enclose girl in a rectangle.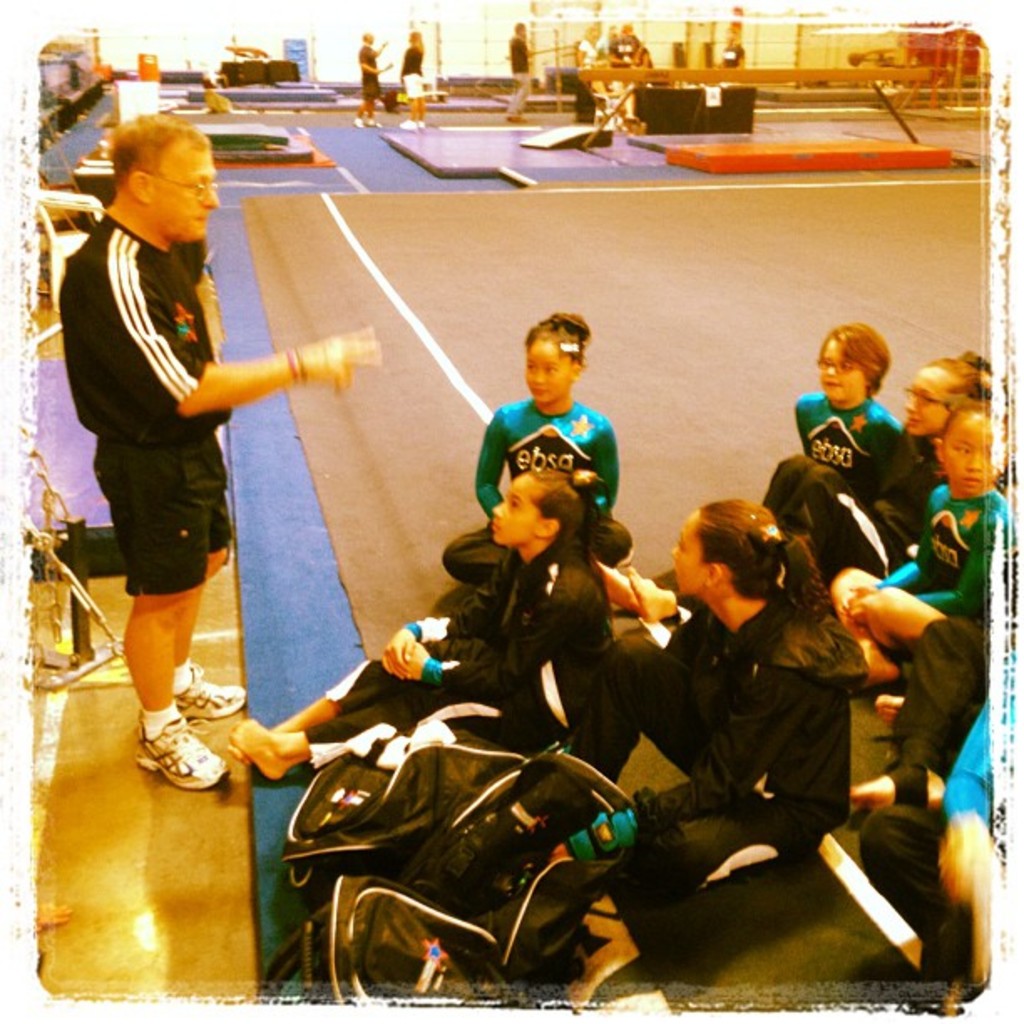
bbox(443, 305, 632, 582).
